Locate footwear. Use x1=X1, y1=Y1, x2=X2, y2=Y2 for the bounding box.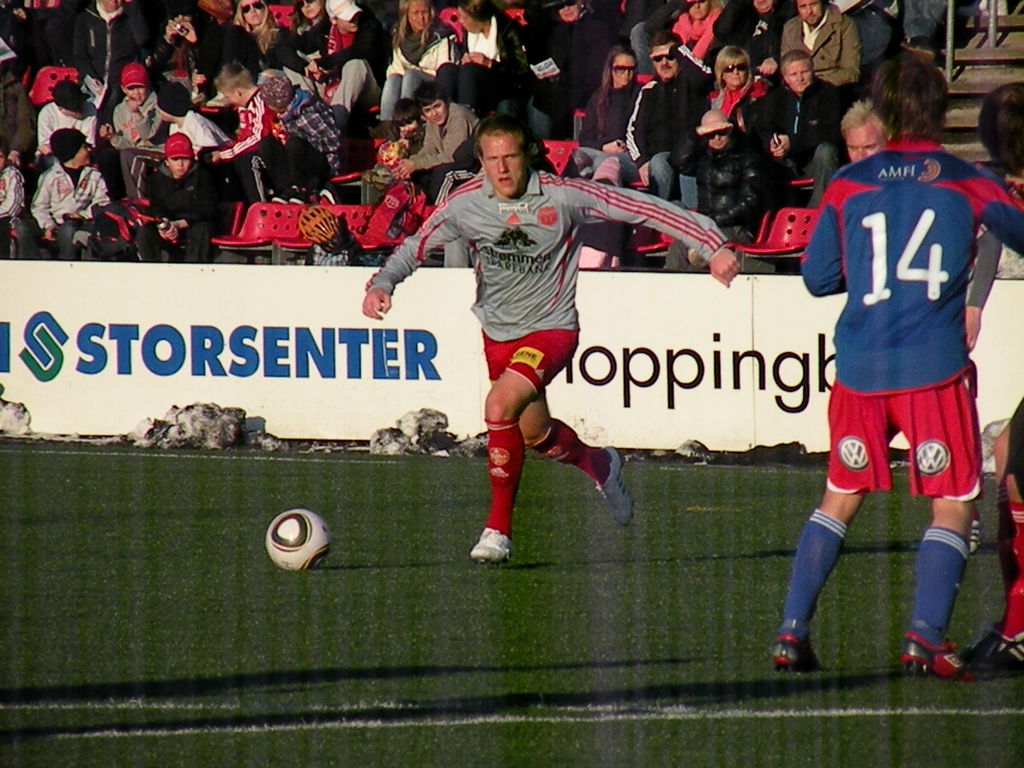
x1=595, y1=445, x2=637, y2=526.
